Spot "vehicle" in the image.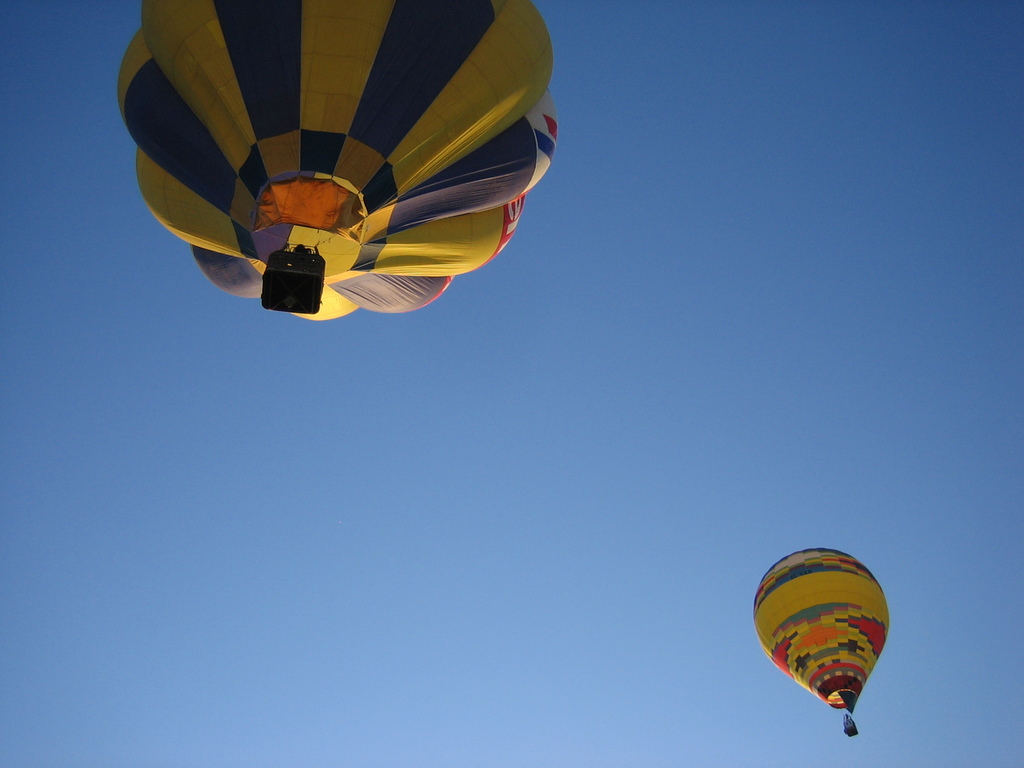
"vehicle" found at BBox(746, 546, 892, 736).
